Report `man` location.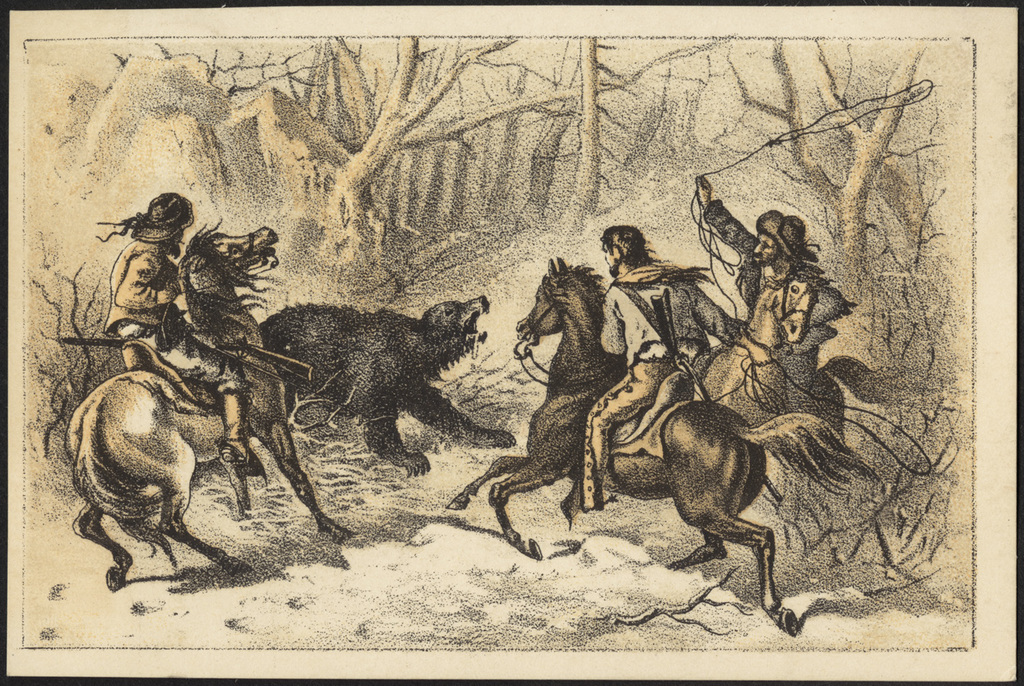
Report: {"left": 102, "top": 184, "right": 251, "bottom": 468}.
